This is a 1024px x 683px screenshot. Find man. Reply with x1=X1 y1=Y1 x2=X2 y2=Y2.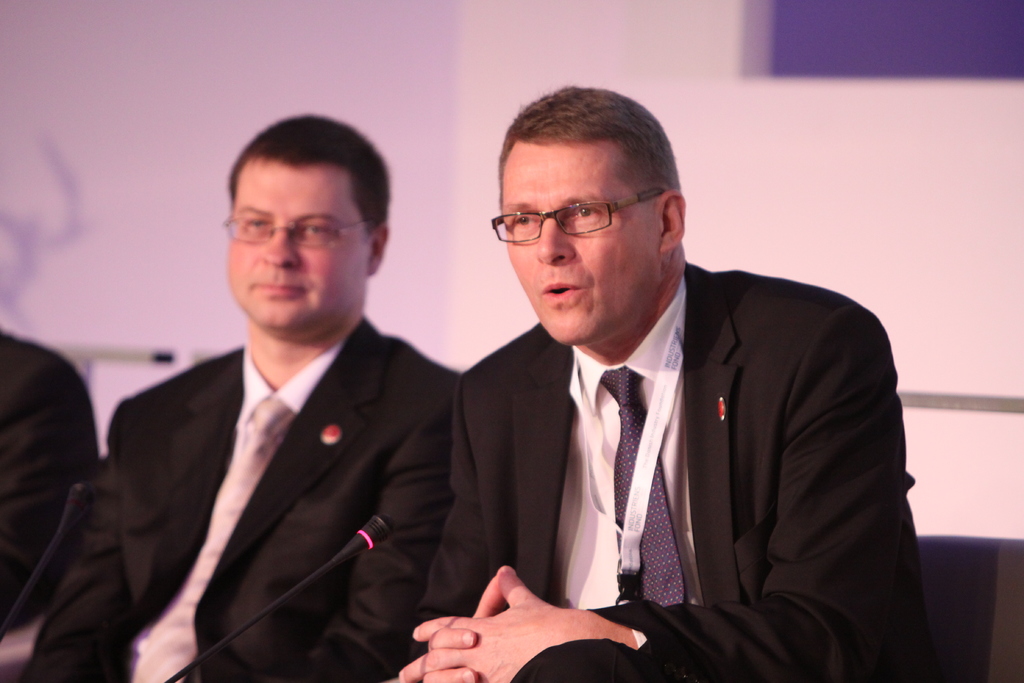
x1=22 y1=115 x2=456 y2=682.
